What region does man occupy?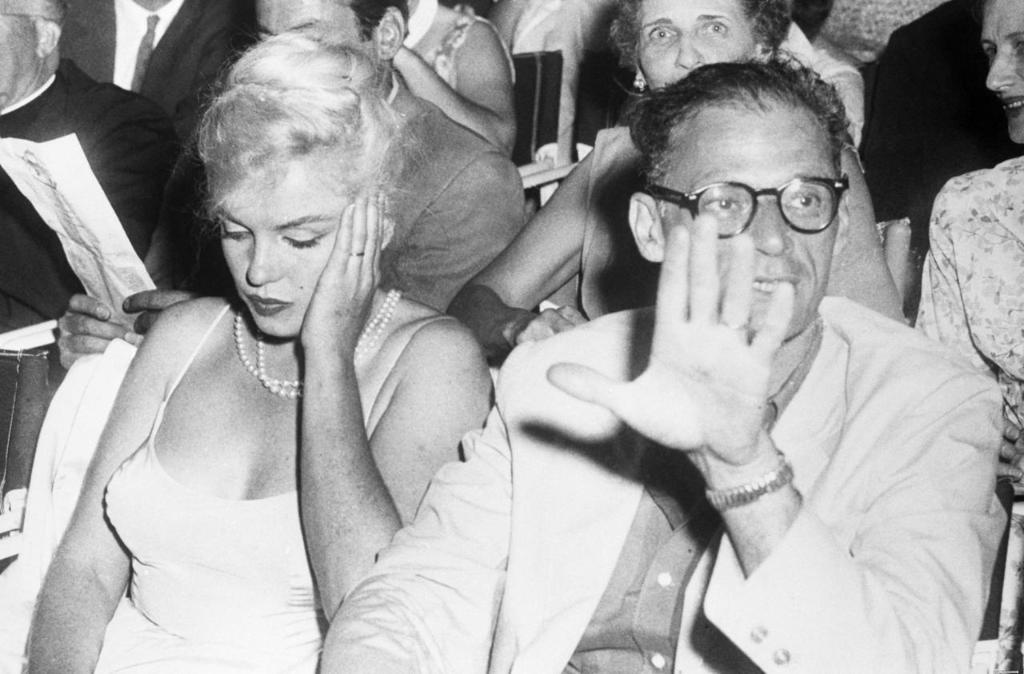
crop(44, 0, 519, 363).
